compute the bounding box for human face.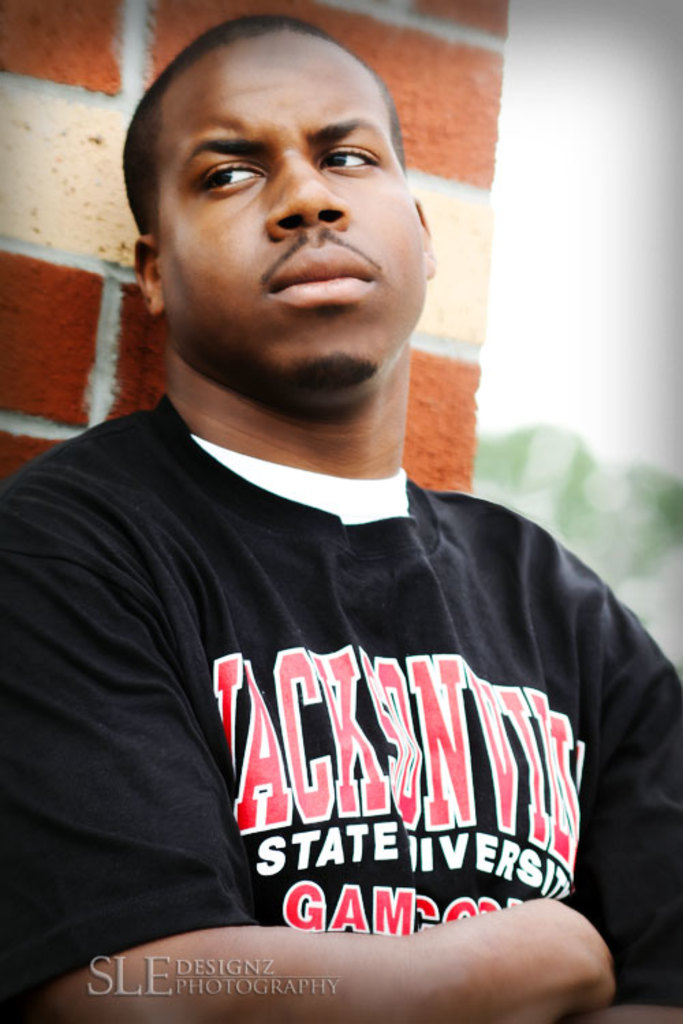
<box>153,31,422,377</box>.
